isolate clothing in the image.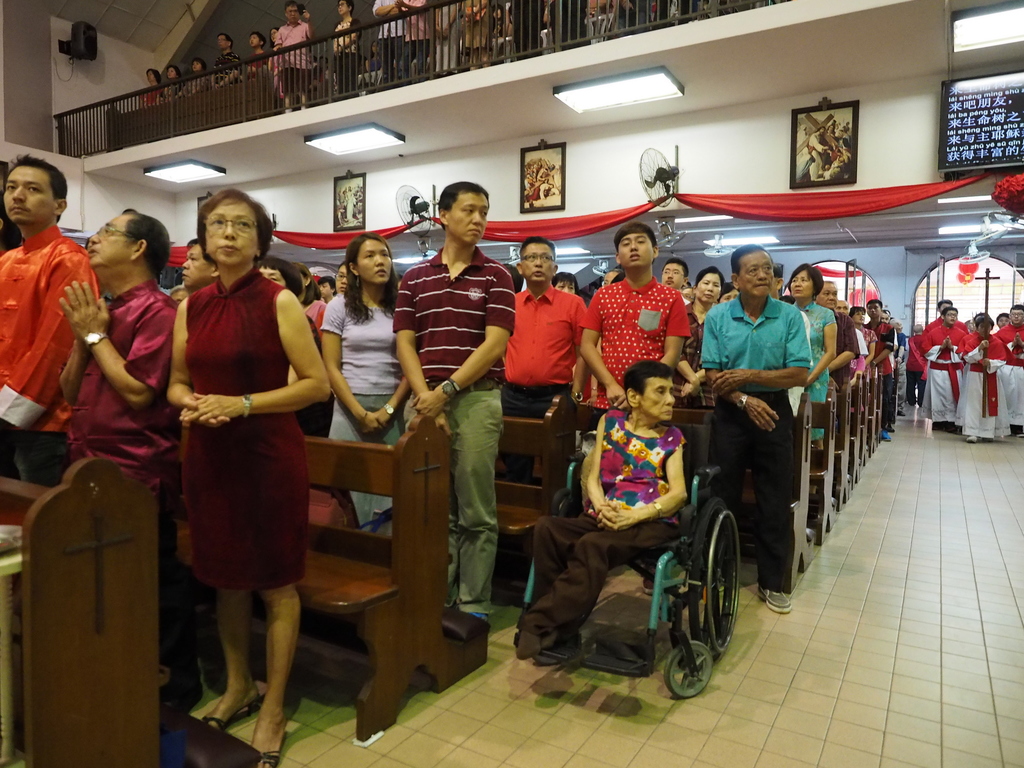
Isolated region: (left=999, top=327, right=1023, bottom=435).
